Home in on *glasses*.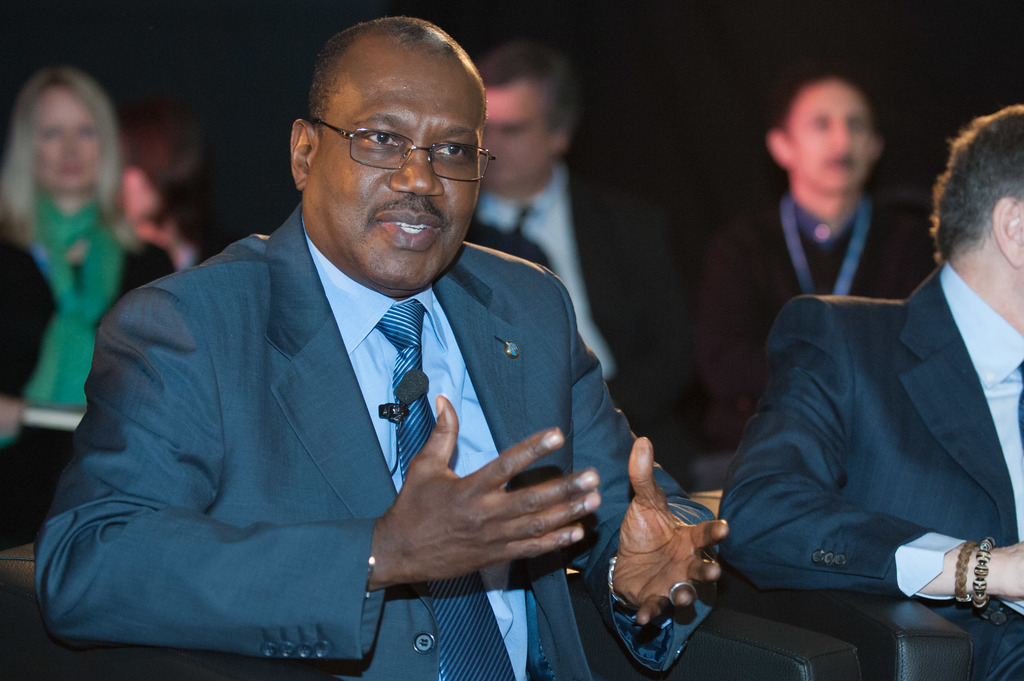
Homed in at (left=301, top=104, right=490, bottom=166).
